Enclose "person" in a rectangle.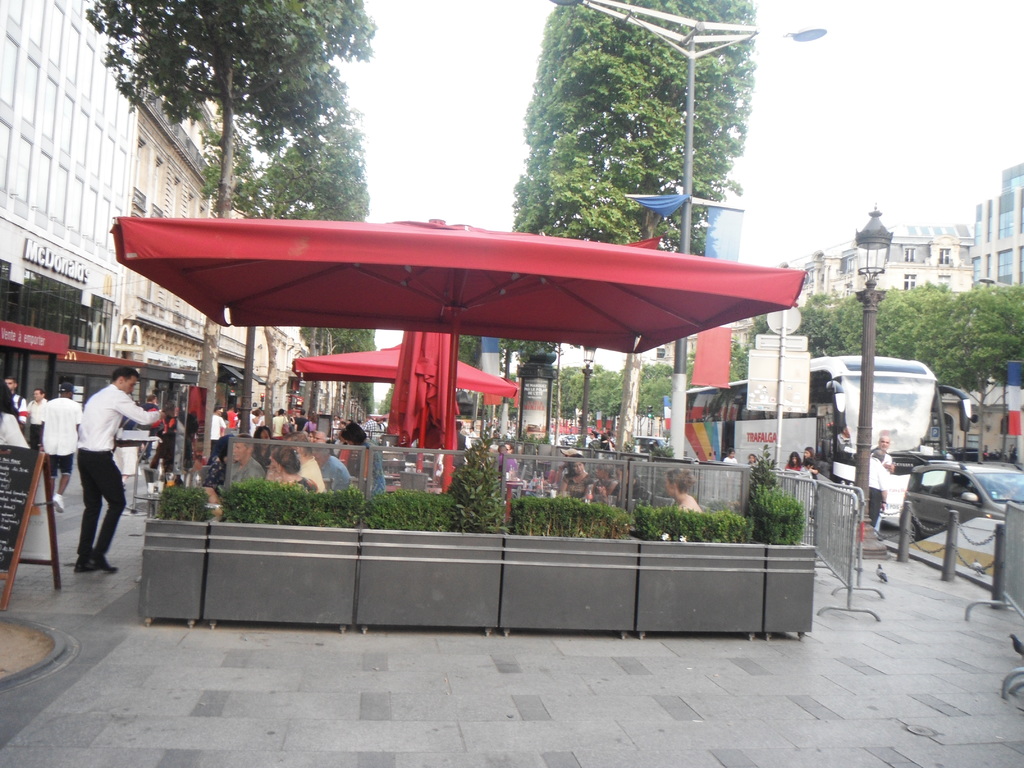
(x1=8, y1=371, x2=24, y2=424).
